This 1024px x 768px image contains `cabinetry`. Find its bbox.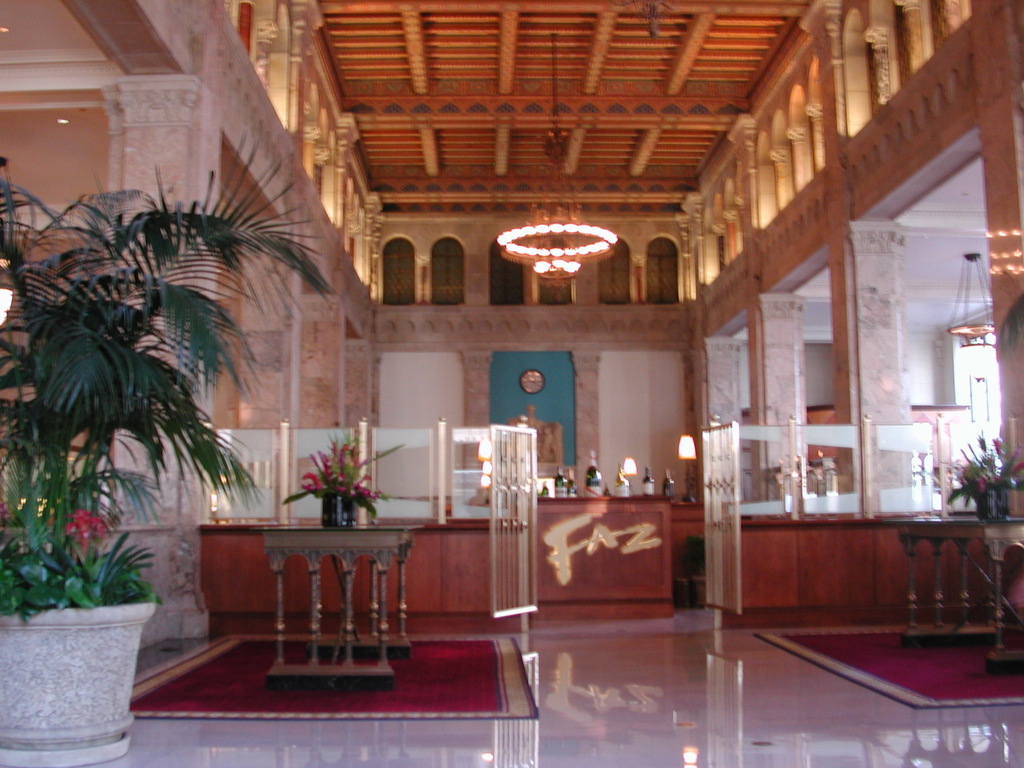
bbox=(715, 510, 1009, 634).
